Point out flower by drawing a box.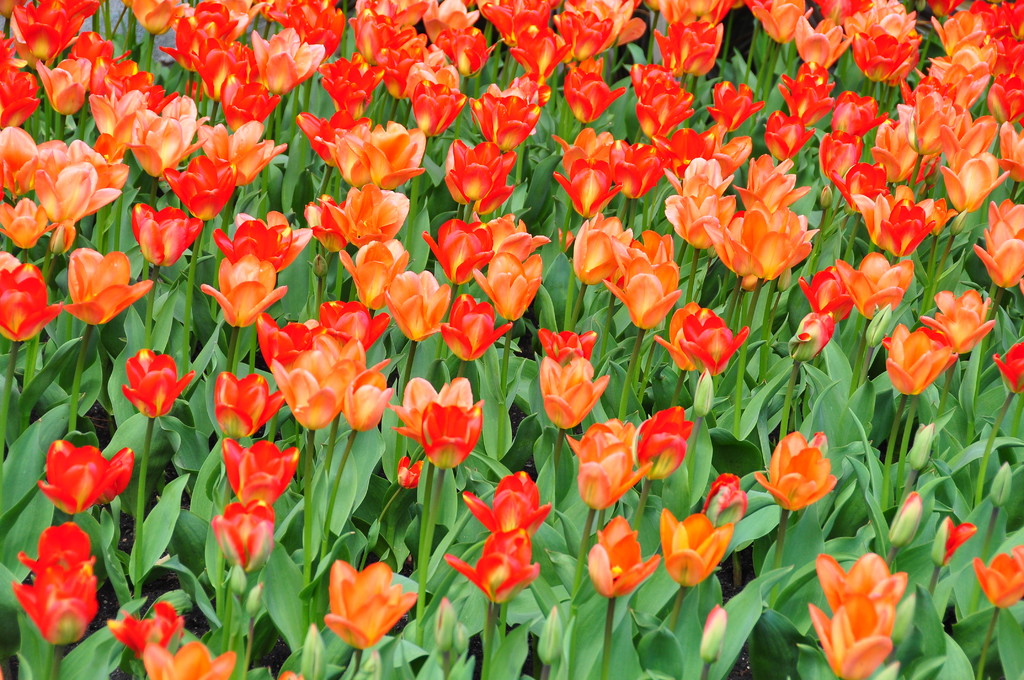
box=[107, 600, 186, 656].
